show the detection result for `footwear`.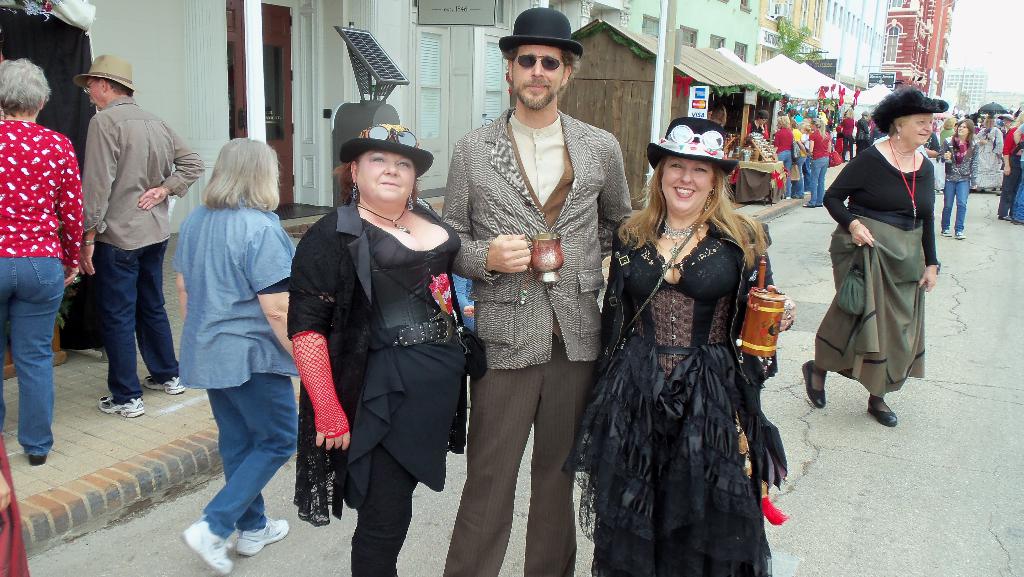
x1=181, y1=511, x2=237, y2=576.
